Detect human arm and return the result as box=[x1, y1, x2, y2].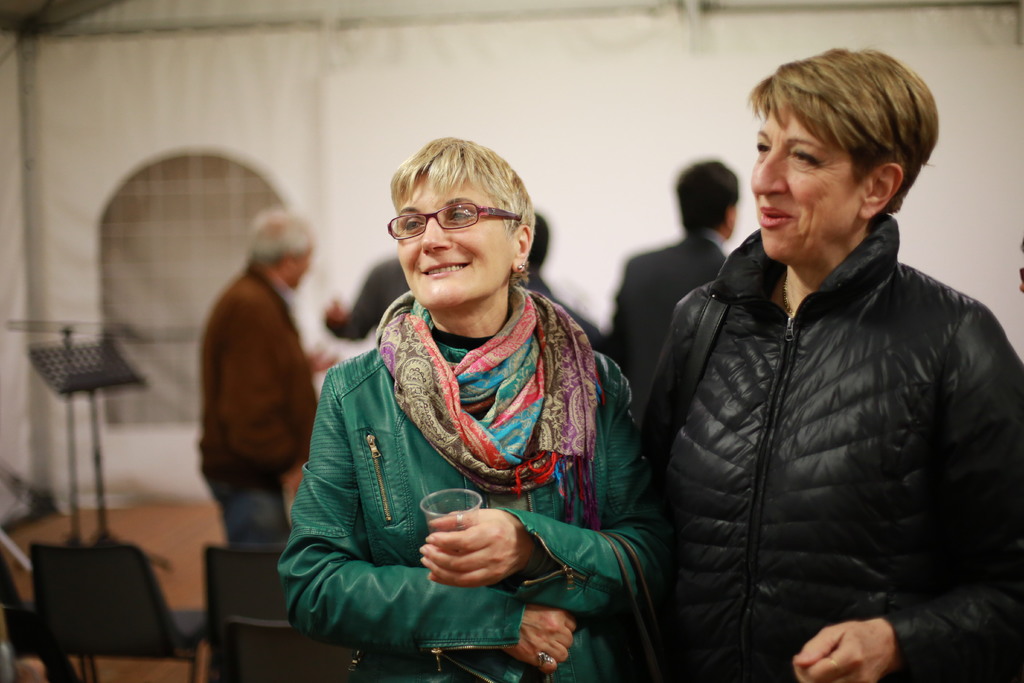
box=[216, 298, 307, 477].
